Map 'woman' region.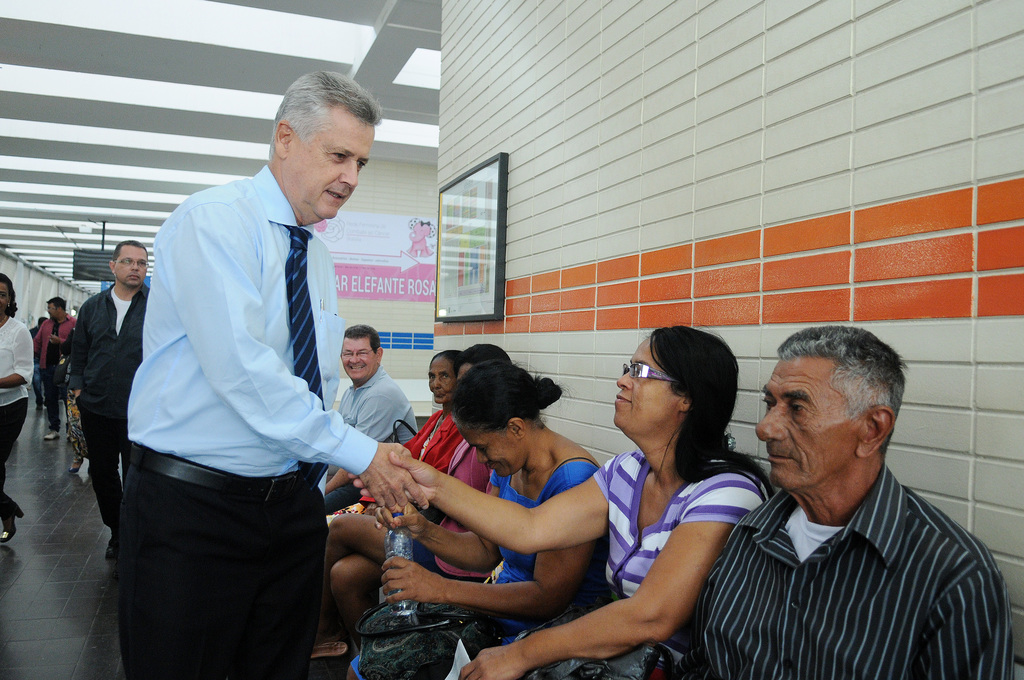
Mapped to {"left": 323, "top": 350, "right": 477, "bottom": 517}.
